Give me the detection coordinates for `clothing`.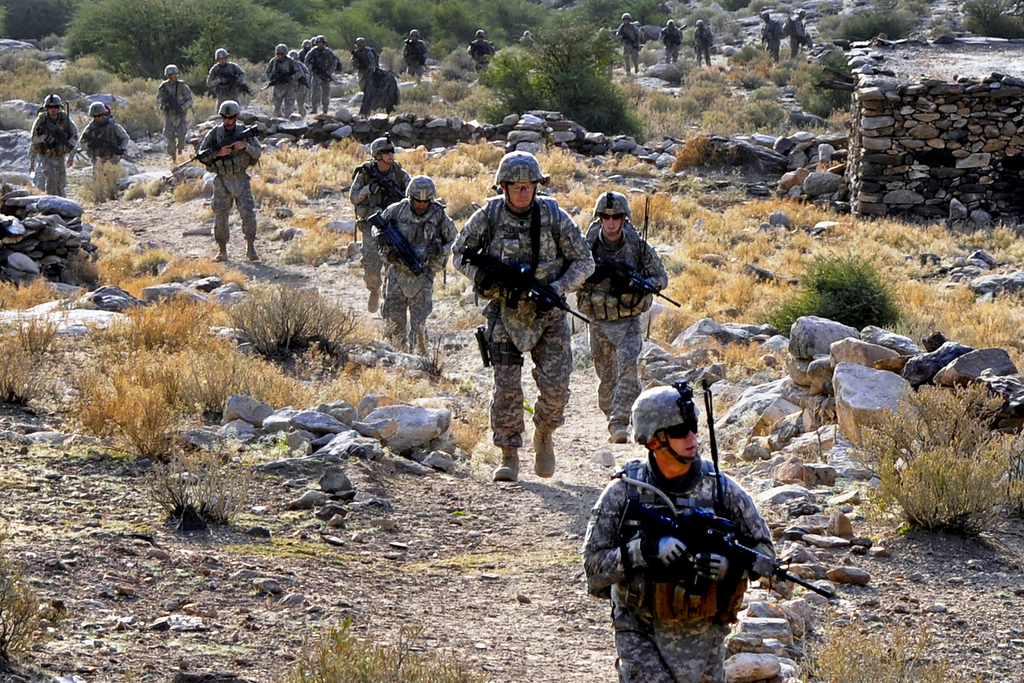
x1=203 y1=60 x2=246 y2=112.
